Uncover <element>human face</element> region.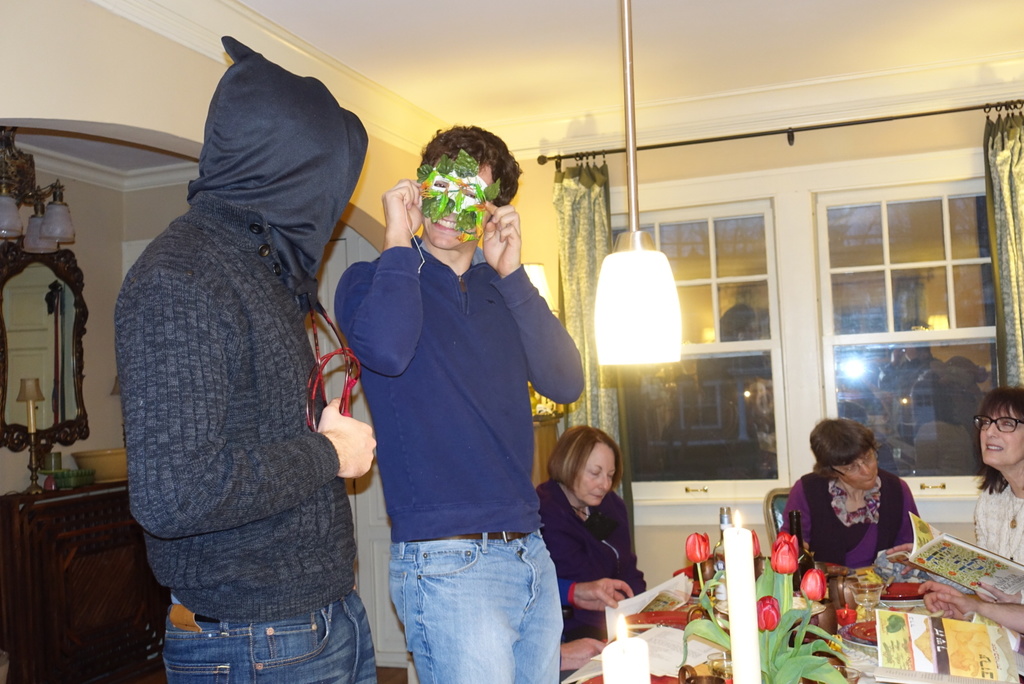
Uncovered: {"left": 832, "top": 449, "right": 879, "bottom": 494}.
